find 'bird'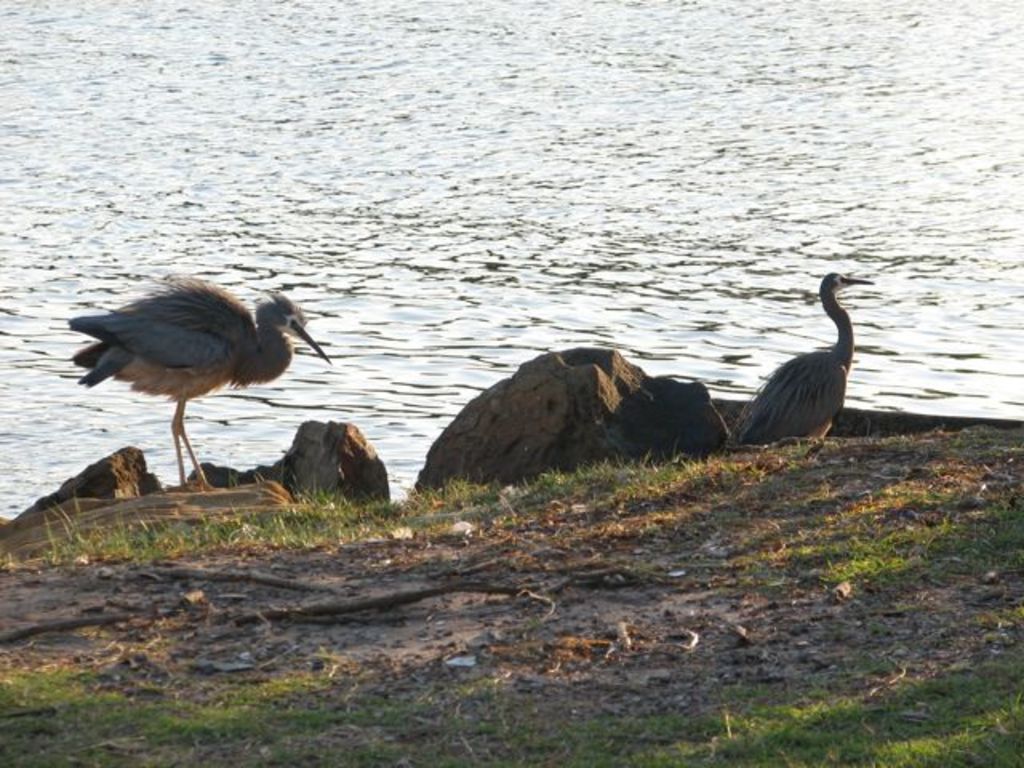
48 278 328 470
